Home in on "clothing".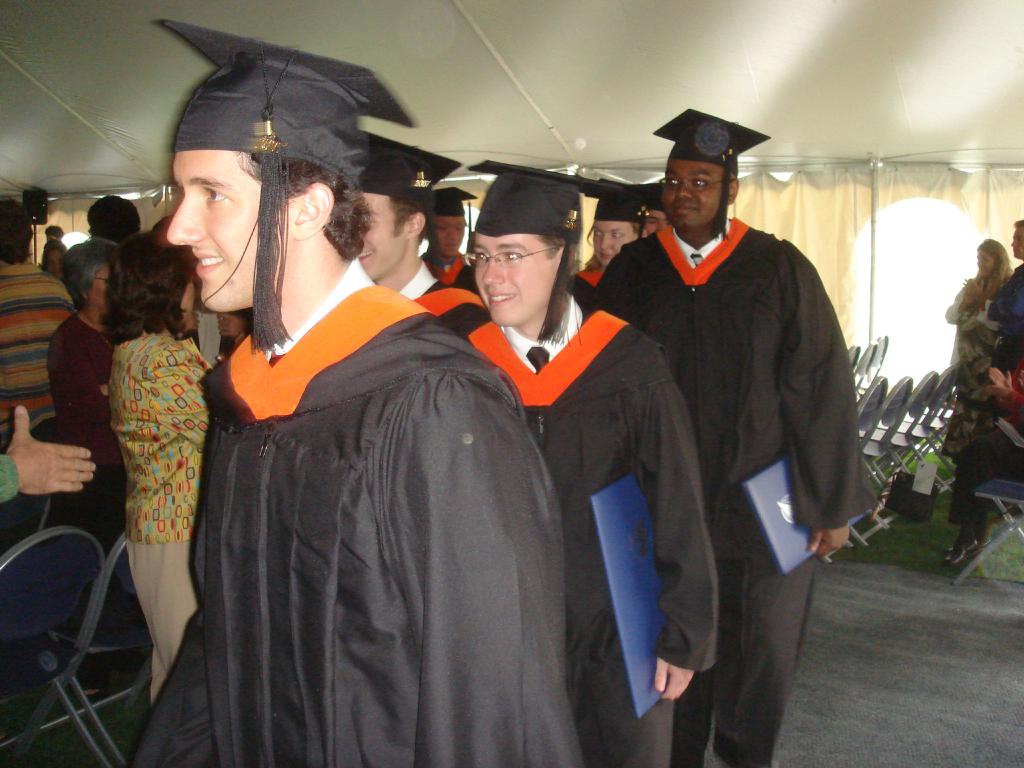
Homed in at Rect(406, 238, 499, 294).
